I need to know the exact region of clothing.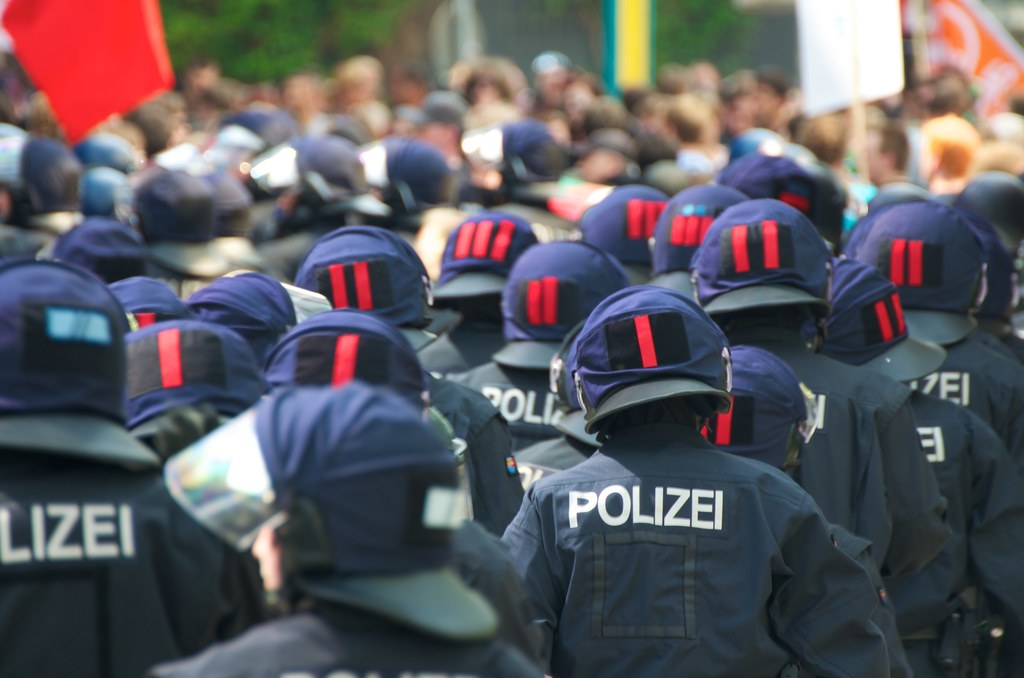
Region: BBox(141, 595, 555, 677).
